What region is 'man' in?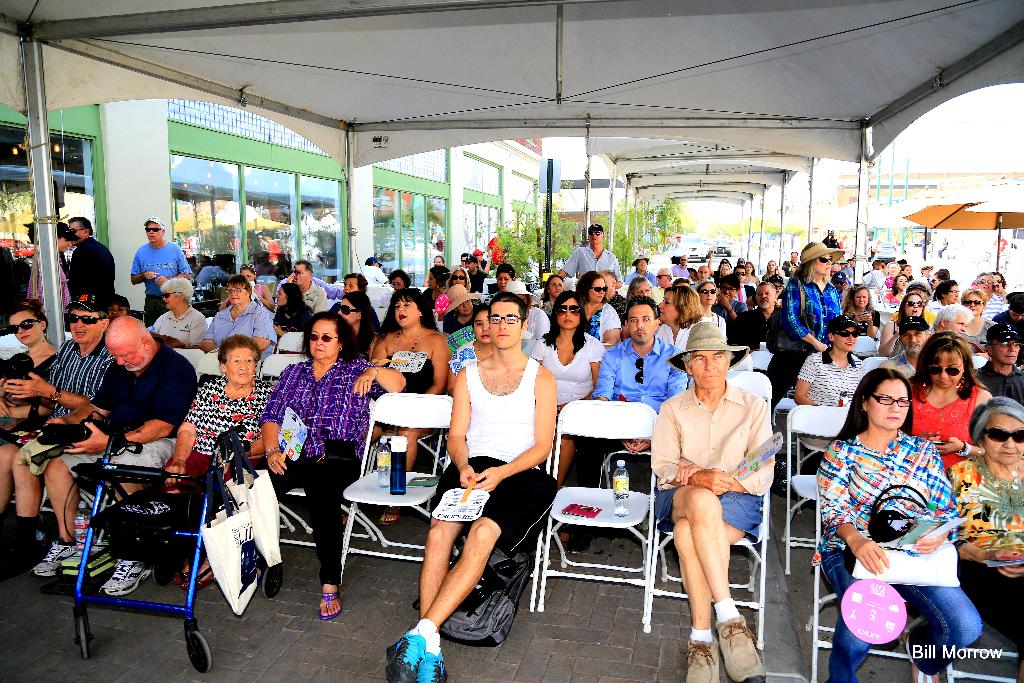
bbox=[726, 267, 761, 310].
